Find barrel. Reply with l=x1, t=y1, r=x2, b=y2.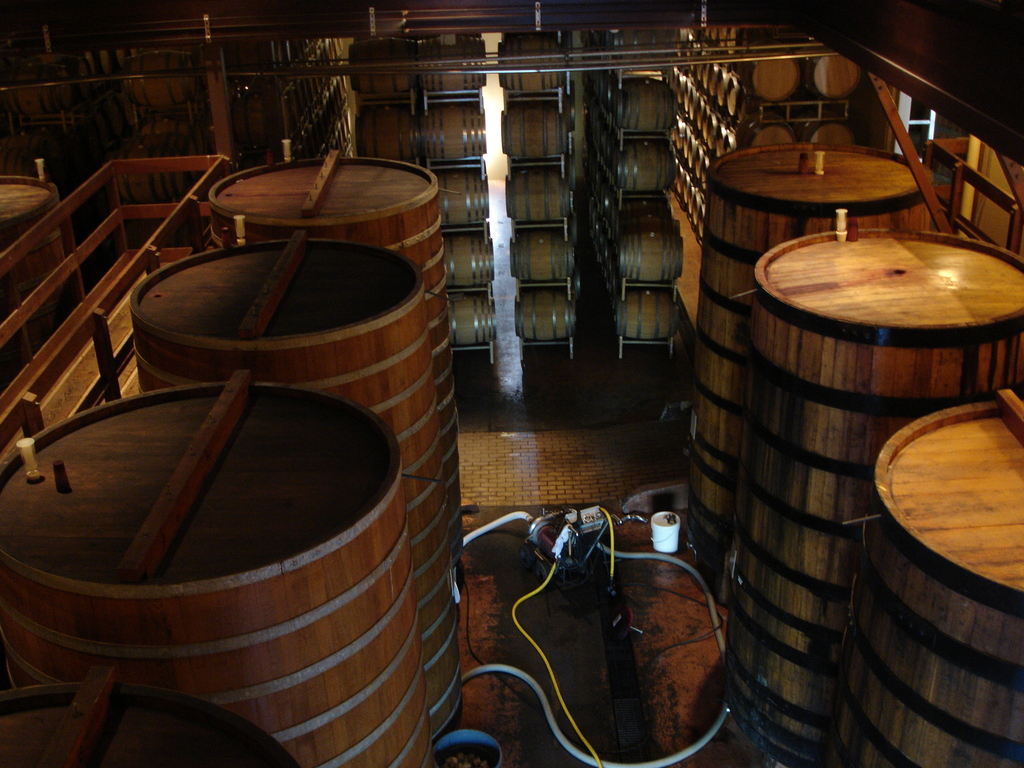
l=836, t=384, r=1023, b=767.
